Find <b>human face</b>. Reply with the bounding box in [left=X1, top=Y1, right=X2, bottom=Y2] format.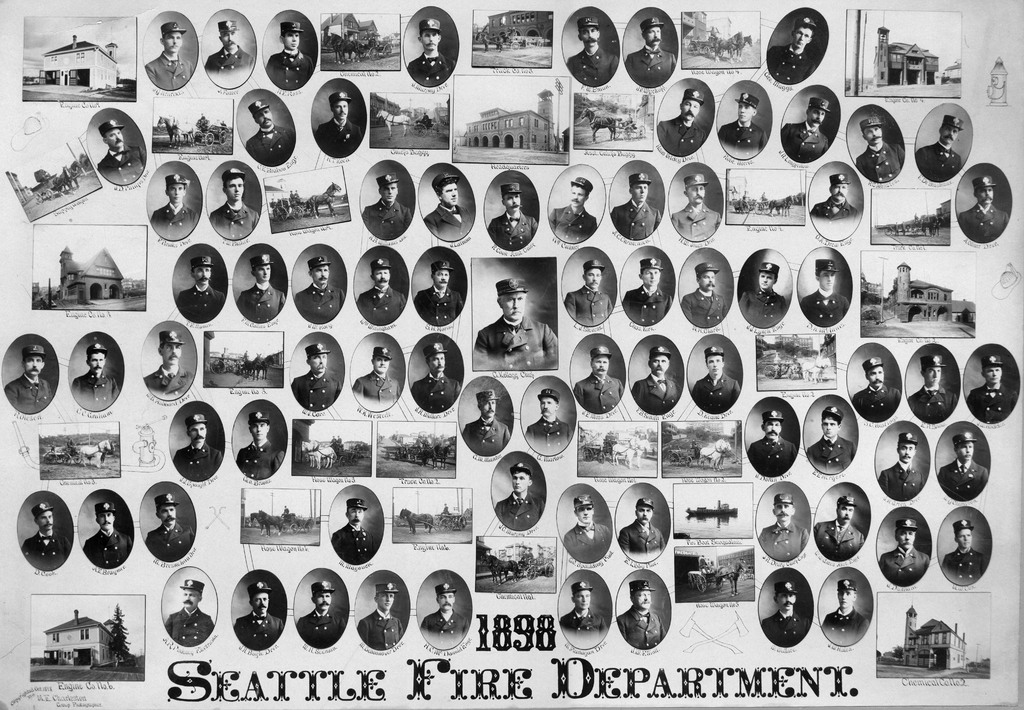
[left=502, top=292, right=525, bottom=322].
